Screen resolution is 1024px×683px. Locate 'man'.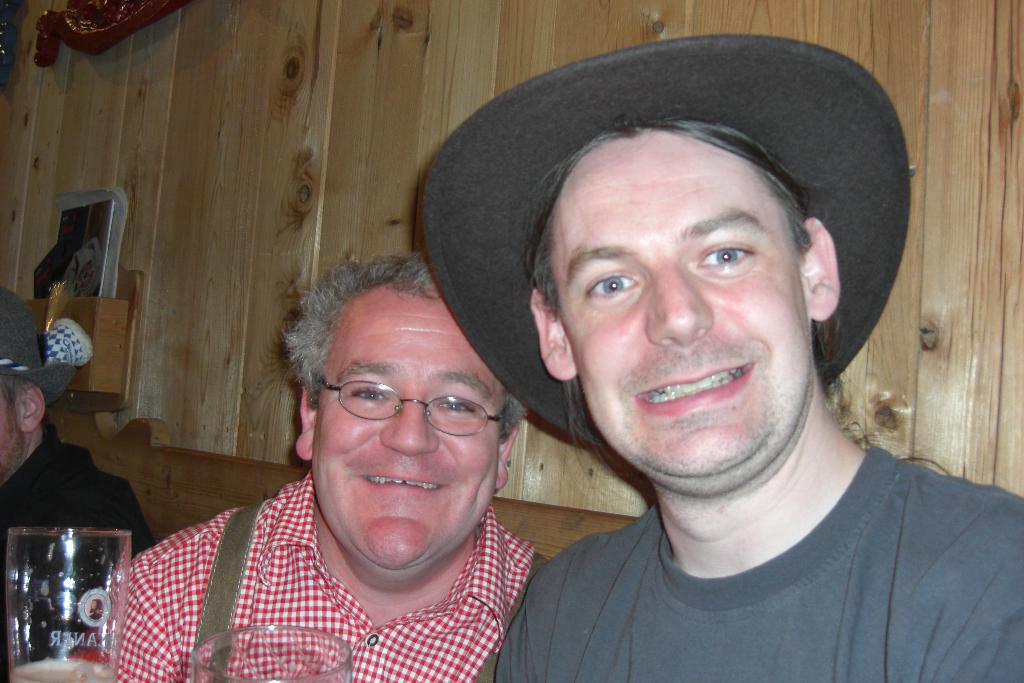
[left=0, top=292, right=162, bottom=657].
